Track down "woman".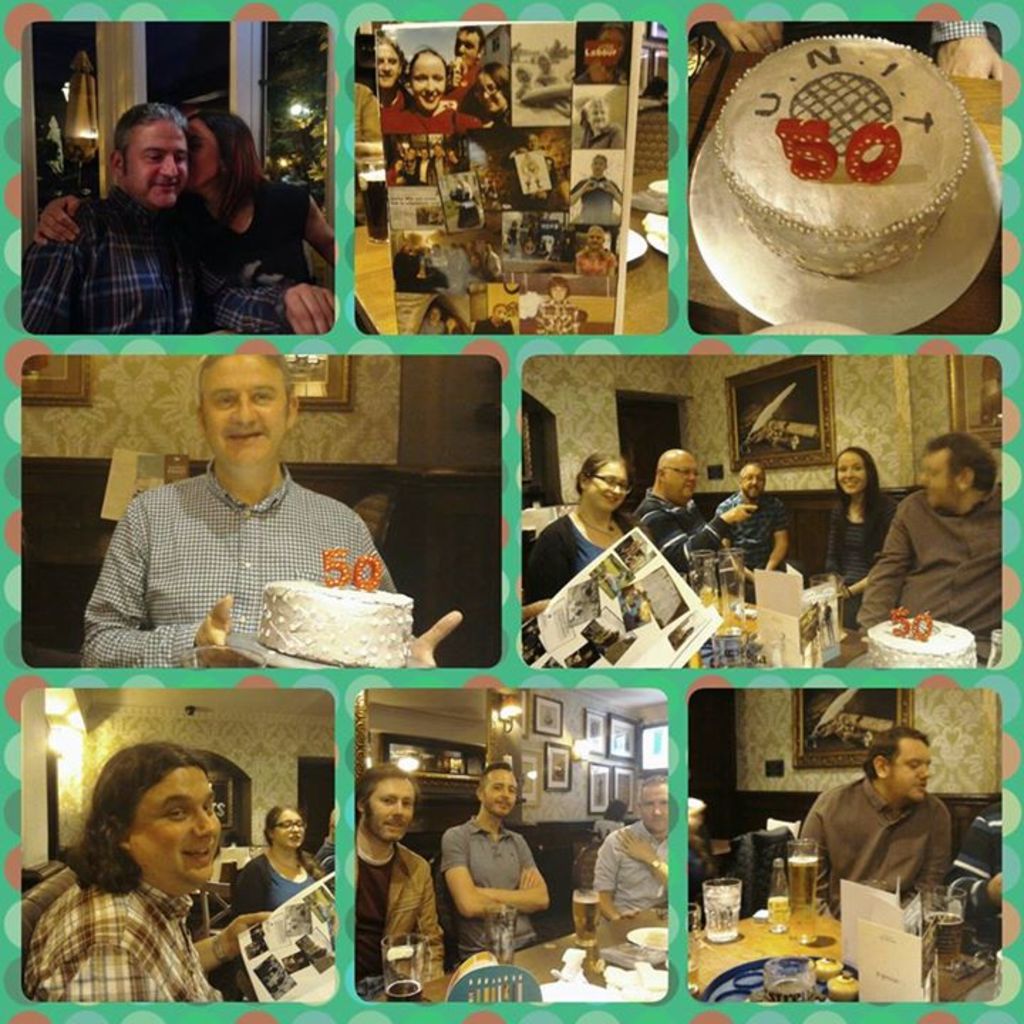
Tracked to bbox=(522, 454, 658, 622).
